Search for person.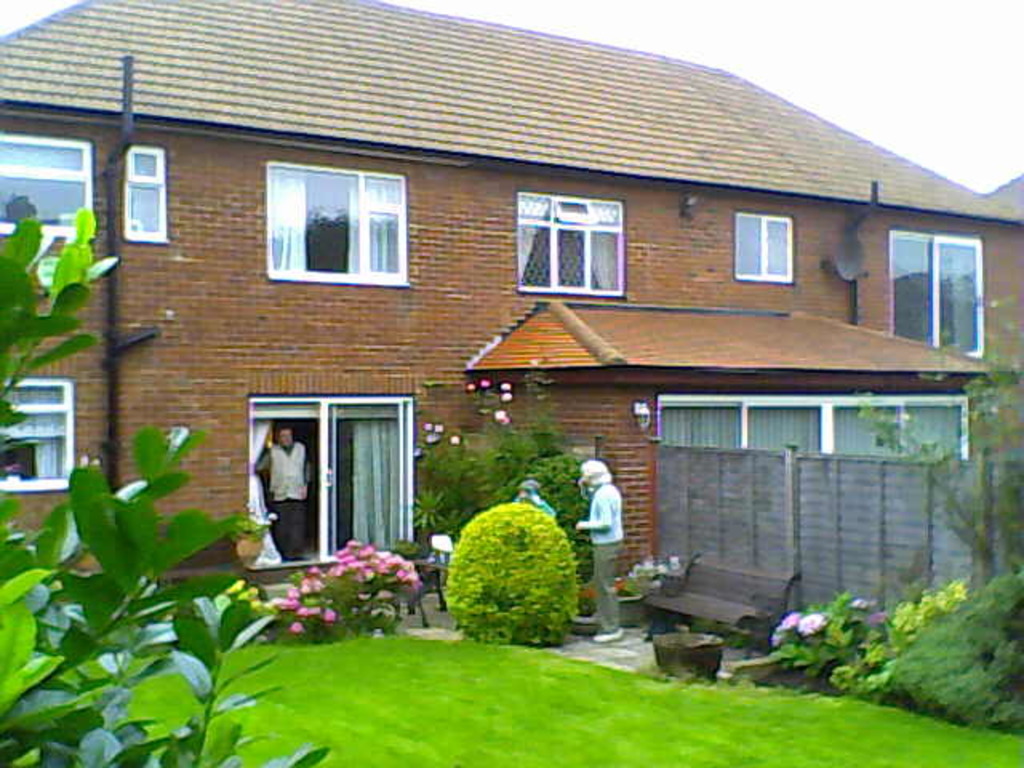
Found at <bbox>581, 451, 627, 595</bbox>.
